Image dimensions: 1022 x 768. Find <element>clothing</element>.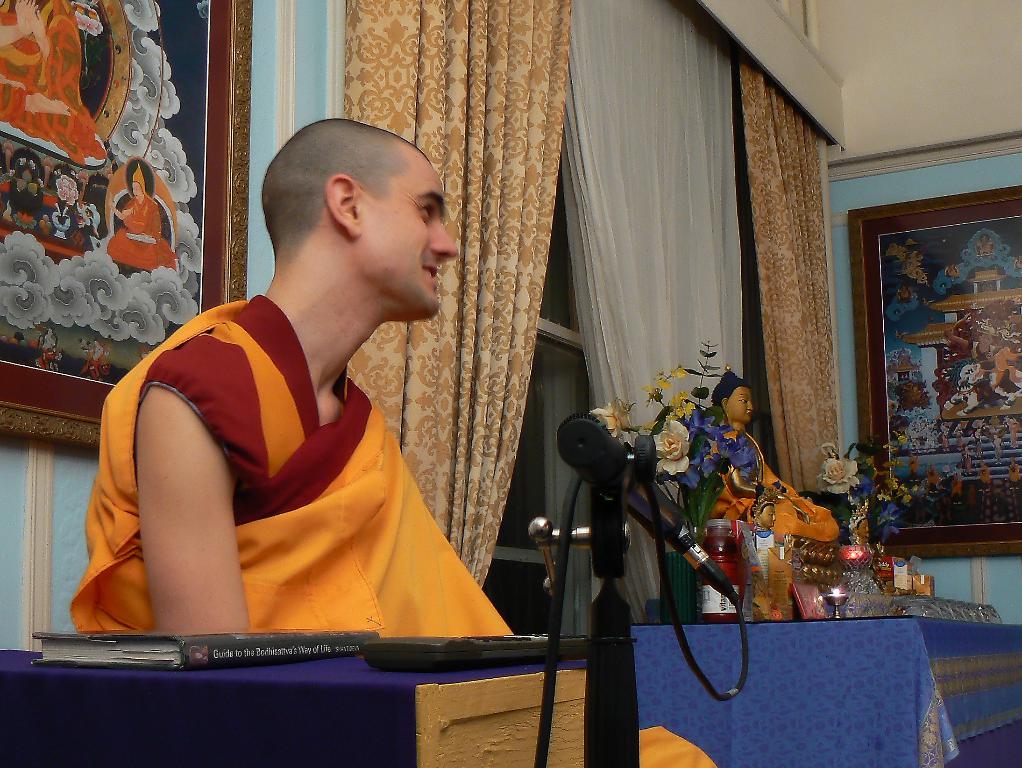
712:399:839:530.
